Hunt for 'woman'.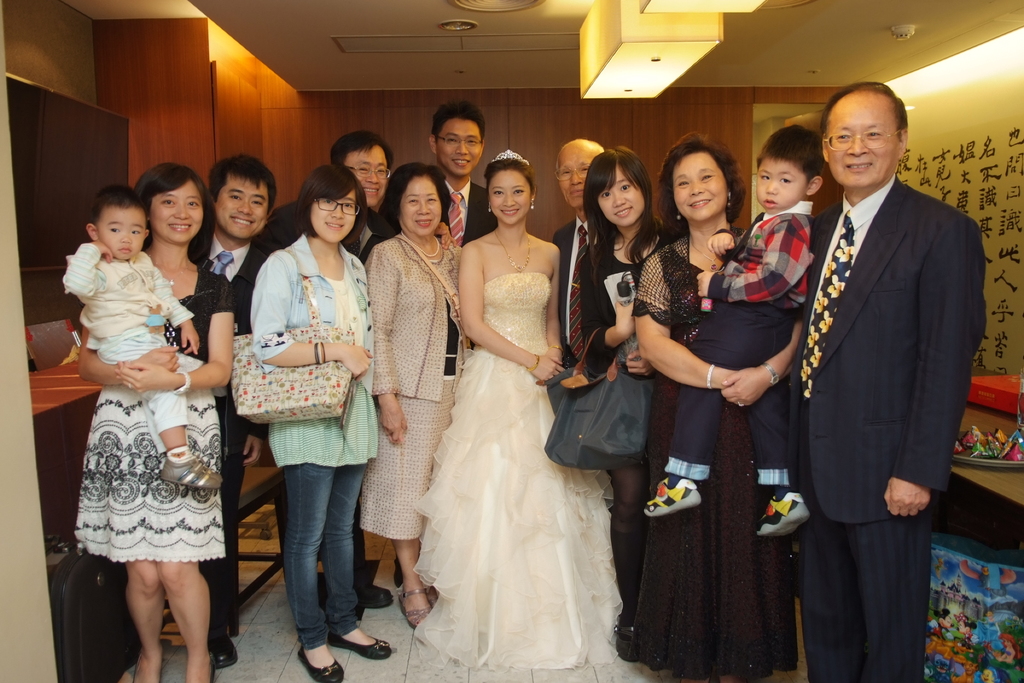
Hunted down at select_region(631, 133, 803, 682).
